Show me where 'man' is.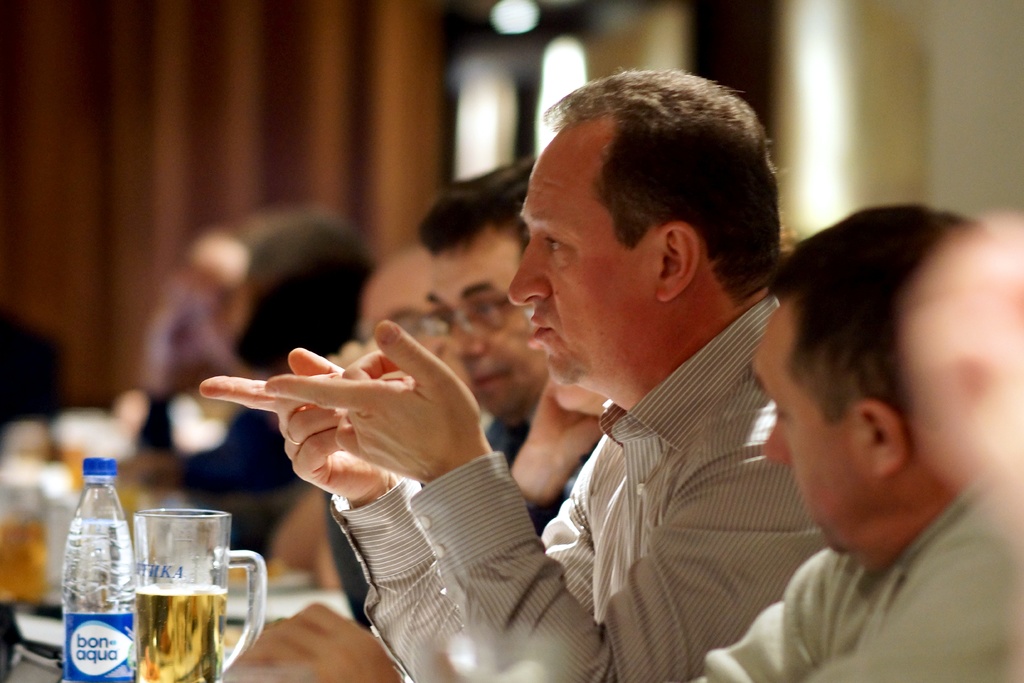
'man' is at (236,200,1023,682).
